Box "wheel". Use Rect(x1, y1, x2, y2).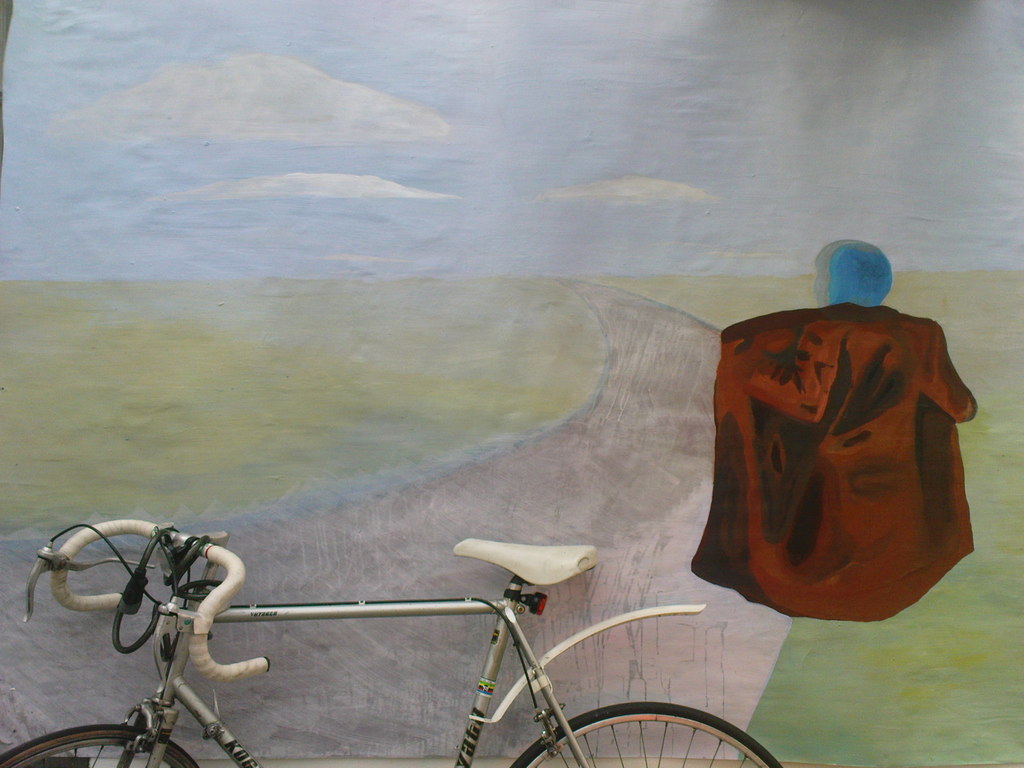
Rect(0, 724, 199, 767).
